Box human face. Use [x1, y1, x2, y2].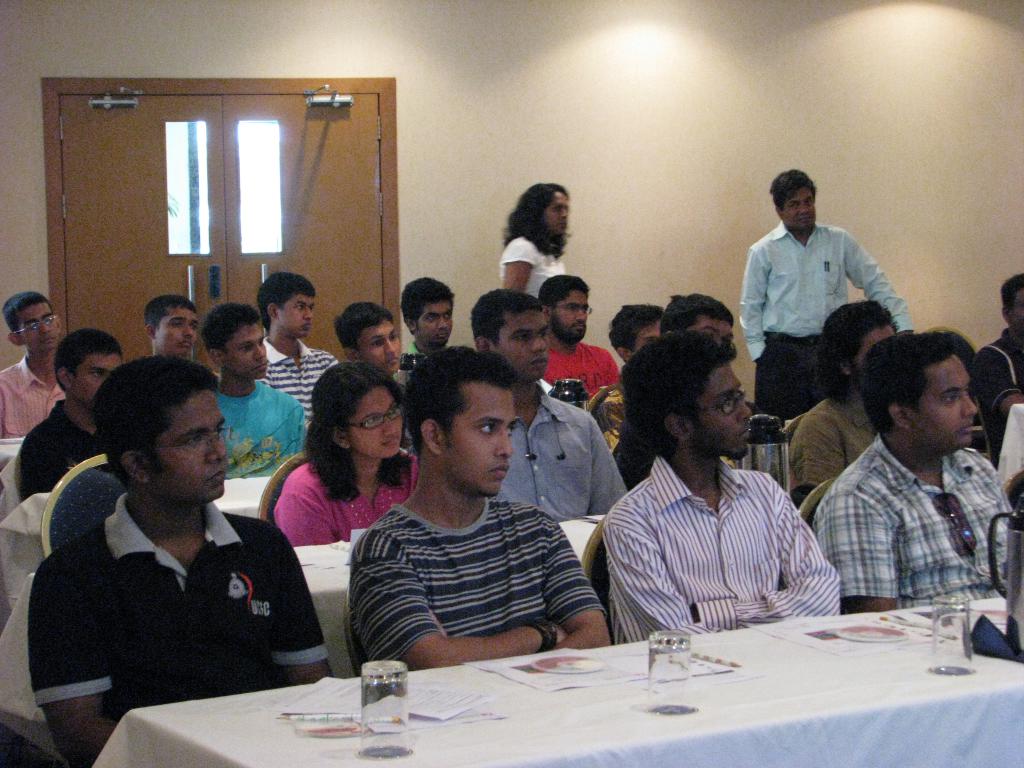
[413, 298, 450, 343].
